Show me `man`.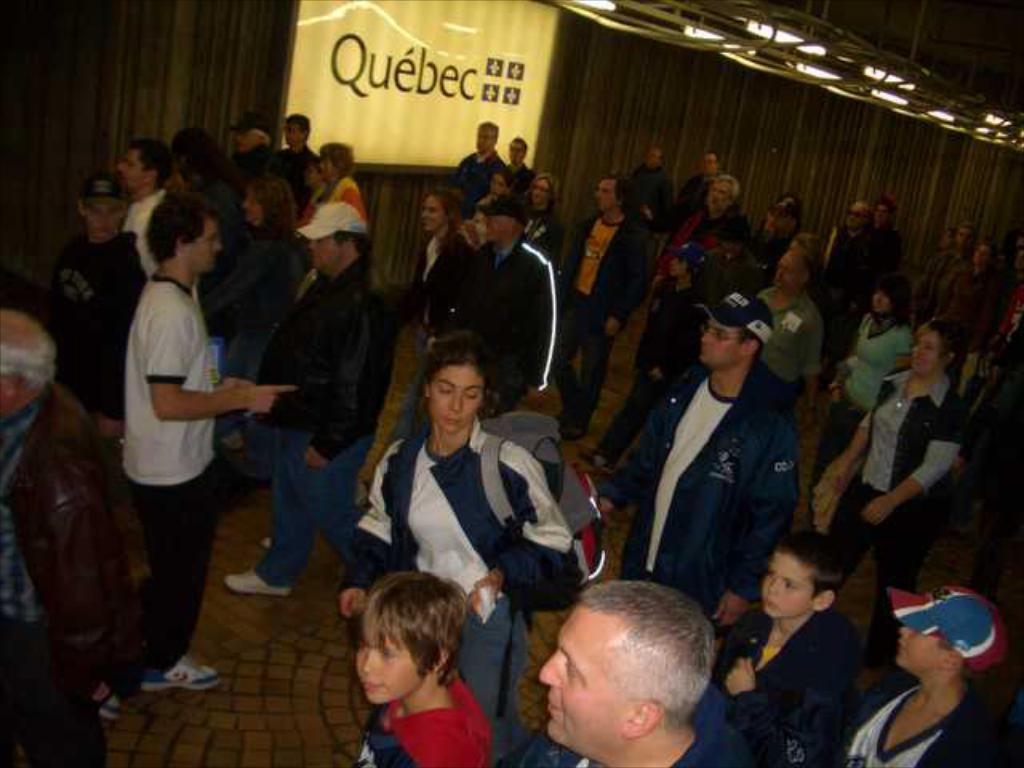
`man` is here: pyautogui.locateOnScreen(915, 229, 973, 328).
